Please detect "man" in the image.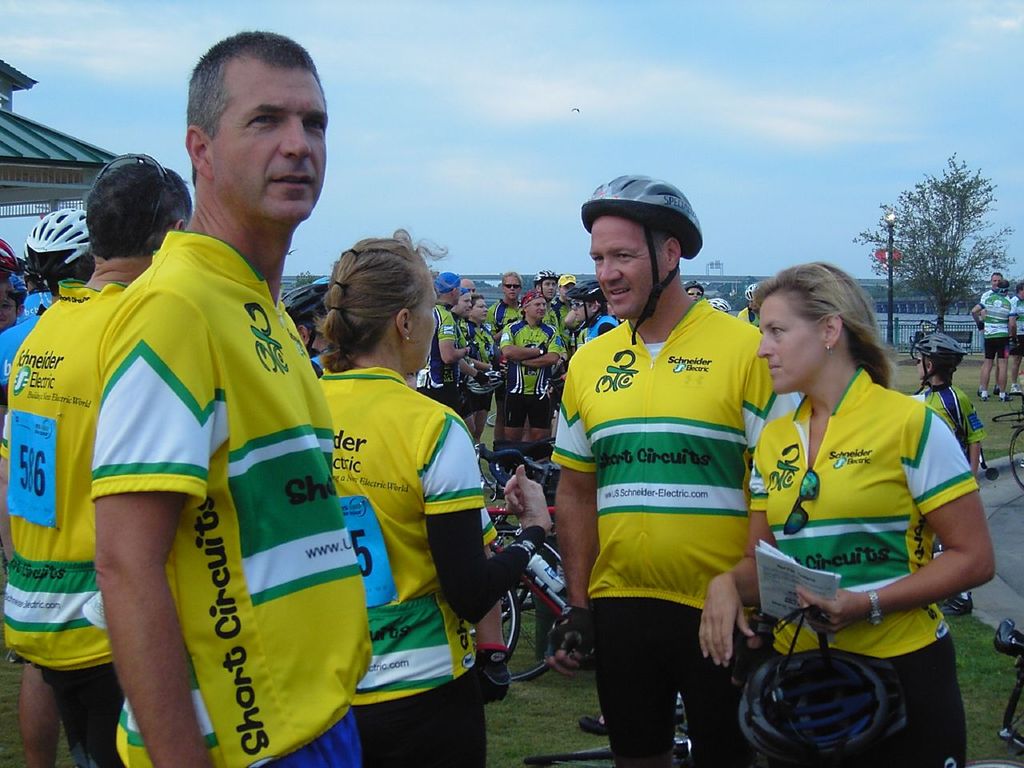
[1006, 277, 1023, 390].
